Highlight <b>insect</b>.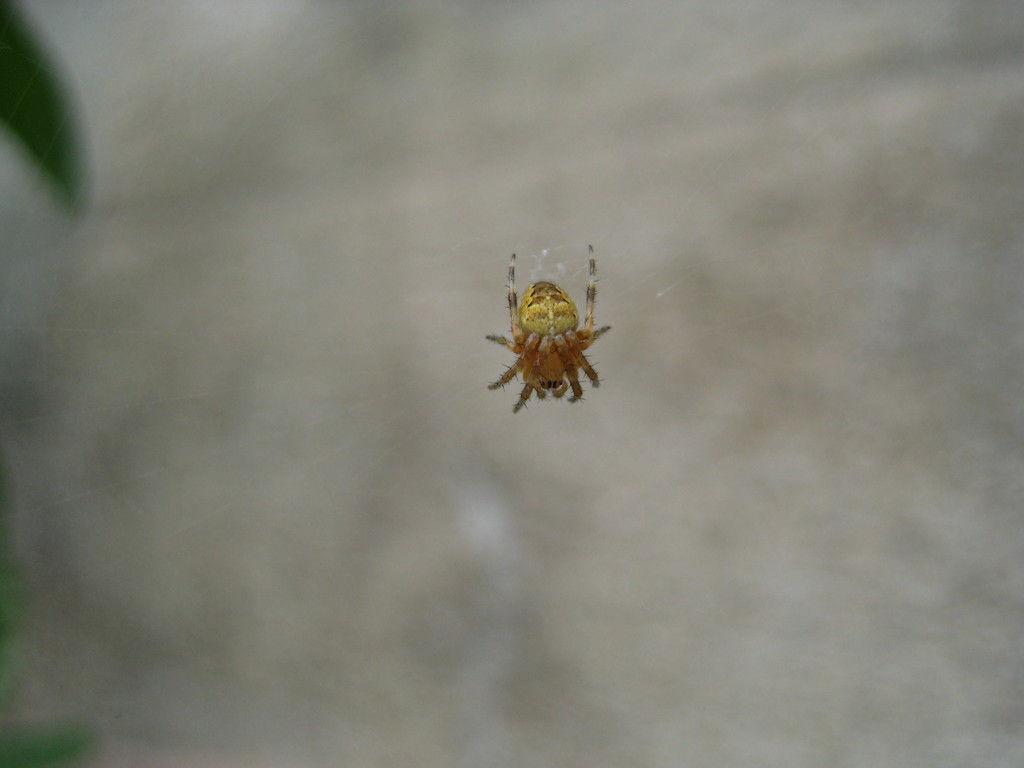
Highlighted region: {"x1": 486, "y1": 246, "x2": 611, "y2": 414}.
